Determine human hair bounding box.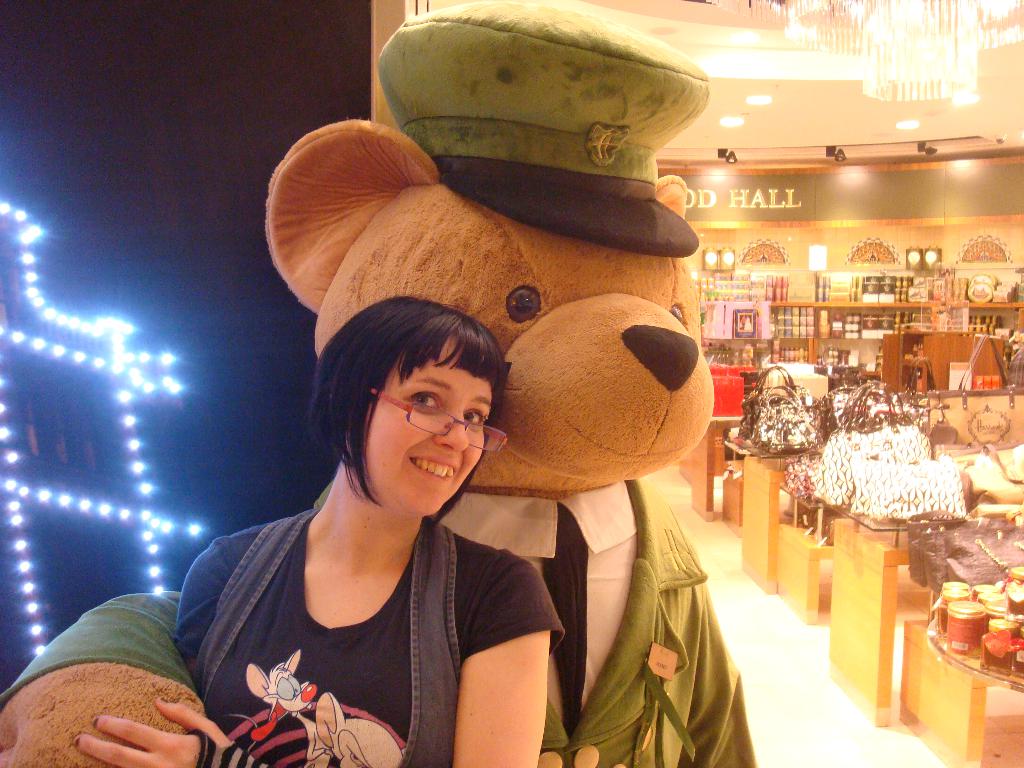
Determined: bbox(308, 295, 509, 525).
